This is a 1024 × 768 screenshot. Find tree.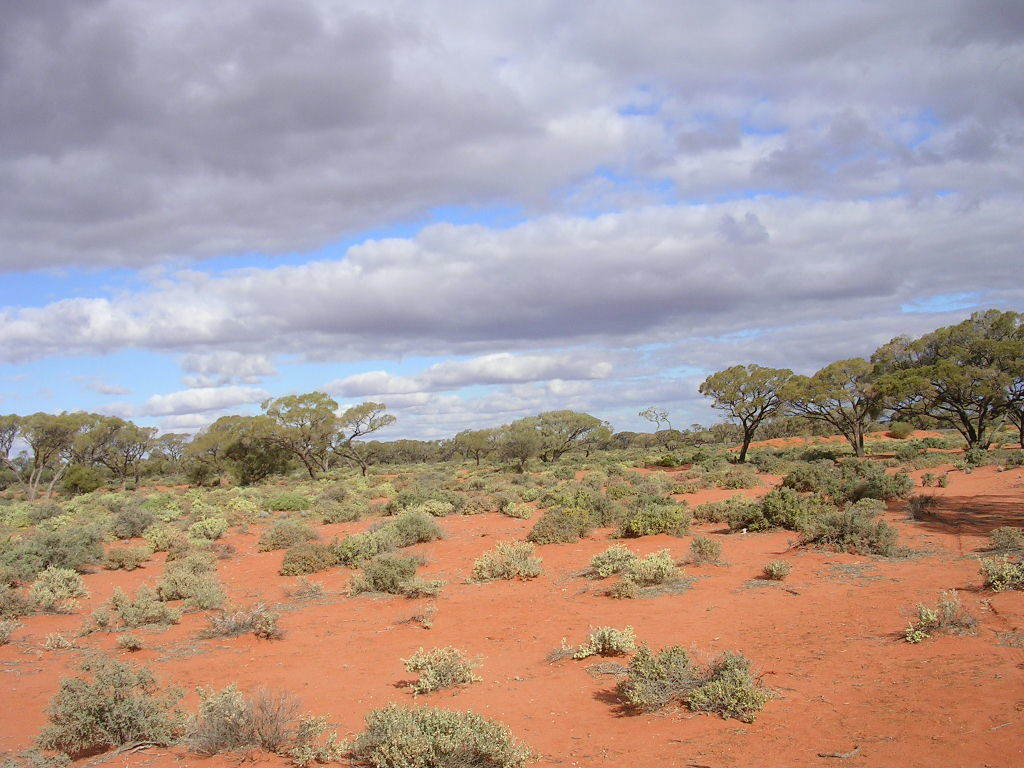
Bounding box: box(660, 410, 672, 428).
